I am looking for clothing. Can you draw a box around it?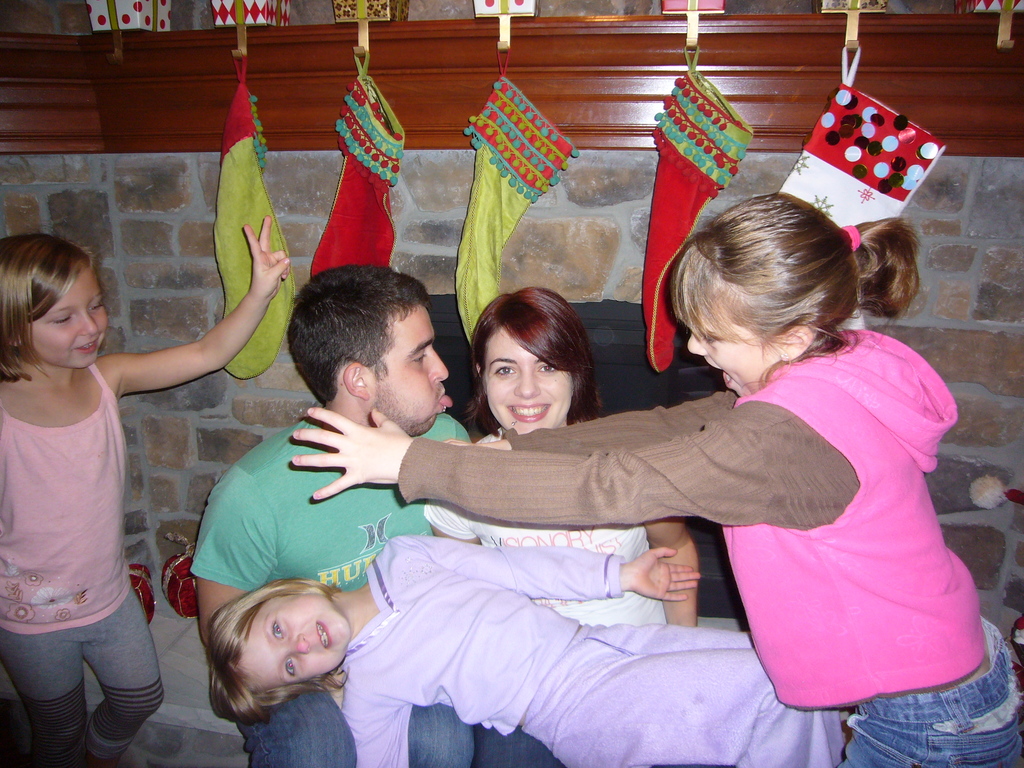
Sure, the bounding box is bbox(0, 349, 160, 767).
